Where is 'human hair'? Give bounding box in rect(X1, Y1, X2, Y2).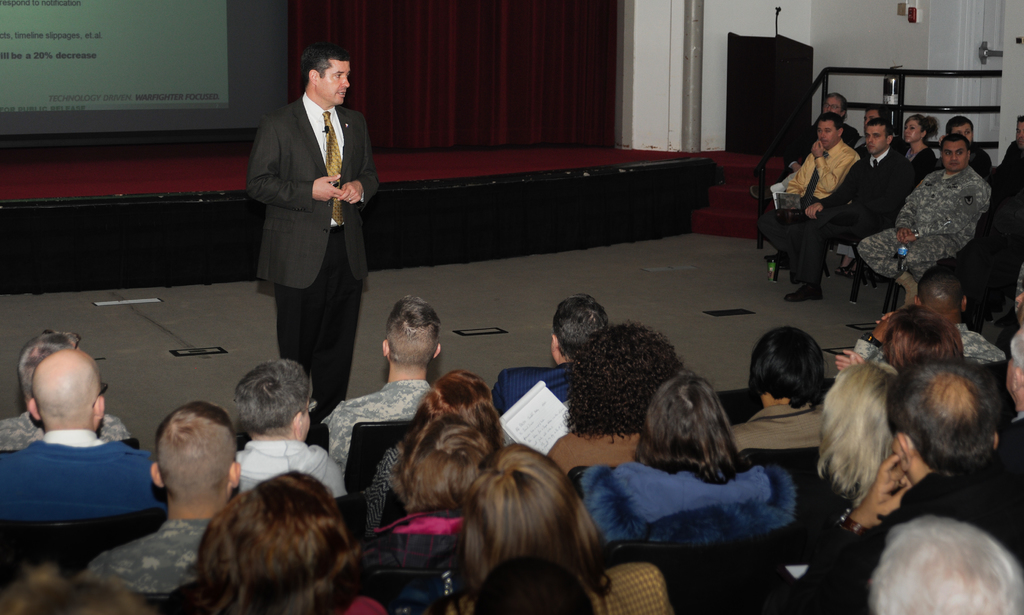
rect(386, 293, 438, 364).
